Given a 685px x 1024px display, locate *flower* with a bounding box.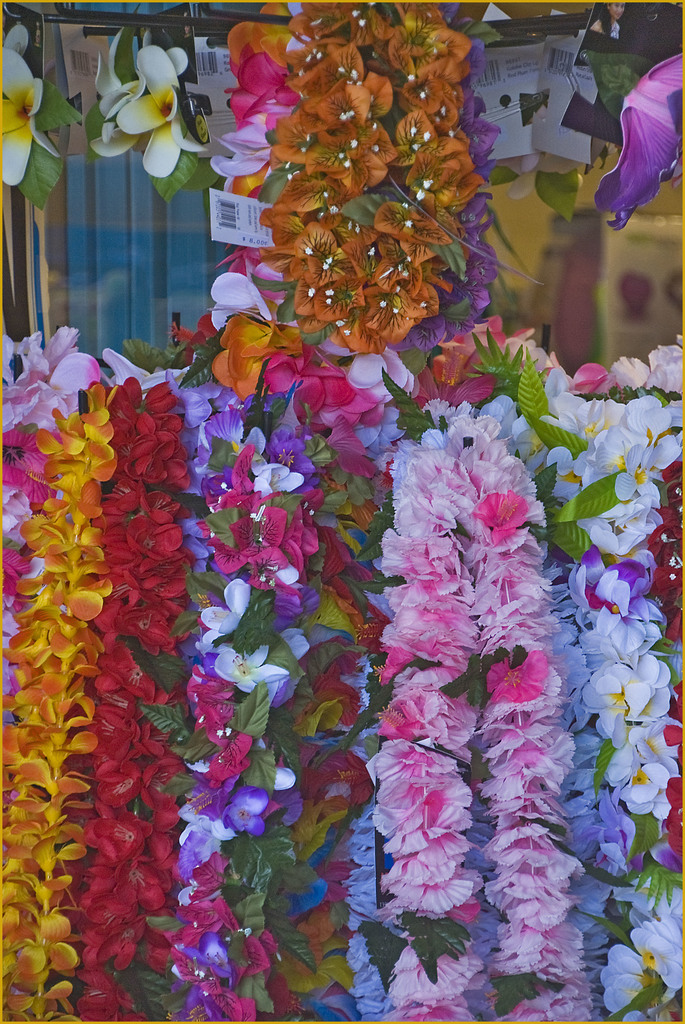
Located: bbox=[0, 26, 63, 188].
